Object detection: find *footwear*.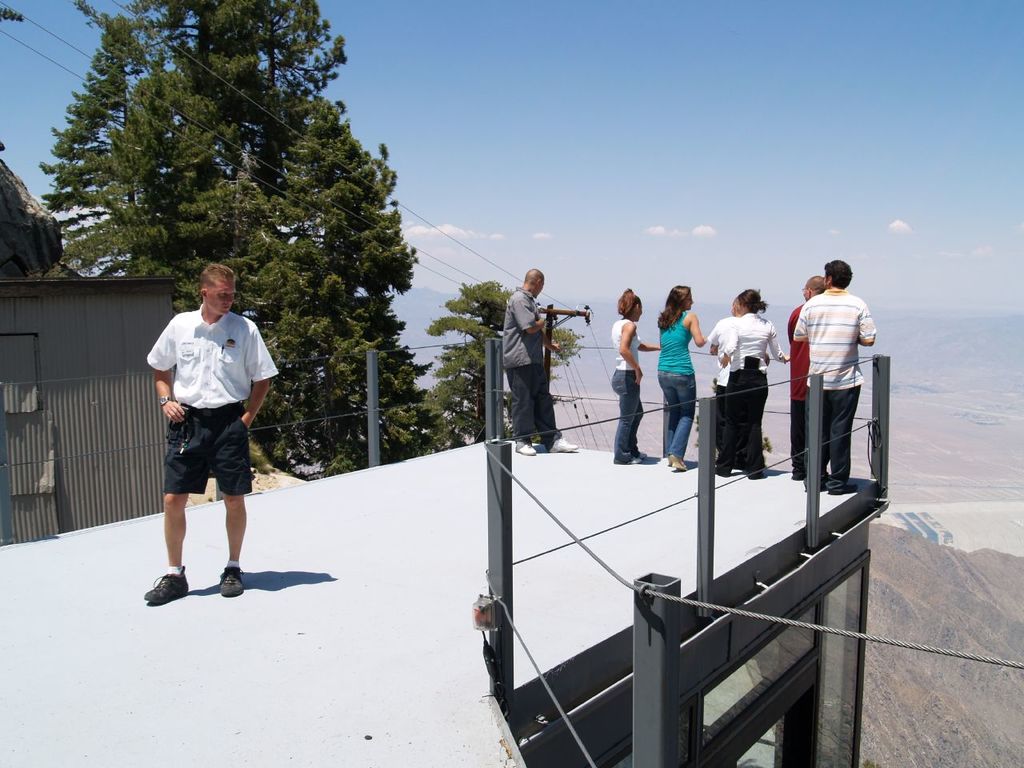
crop(828, 484, 858, 492).
